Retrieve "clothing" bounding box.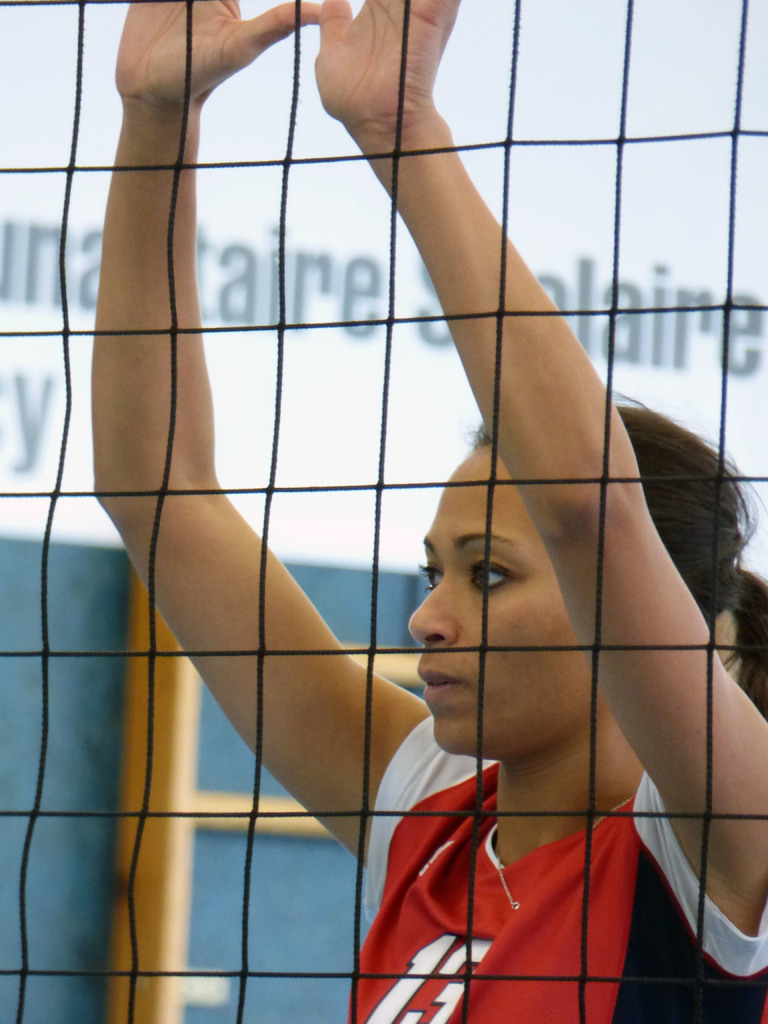
Bounding box: 353/618/706/1012.
